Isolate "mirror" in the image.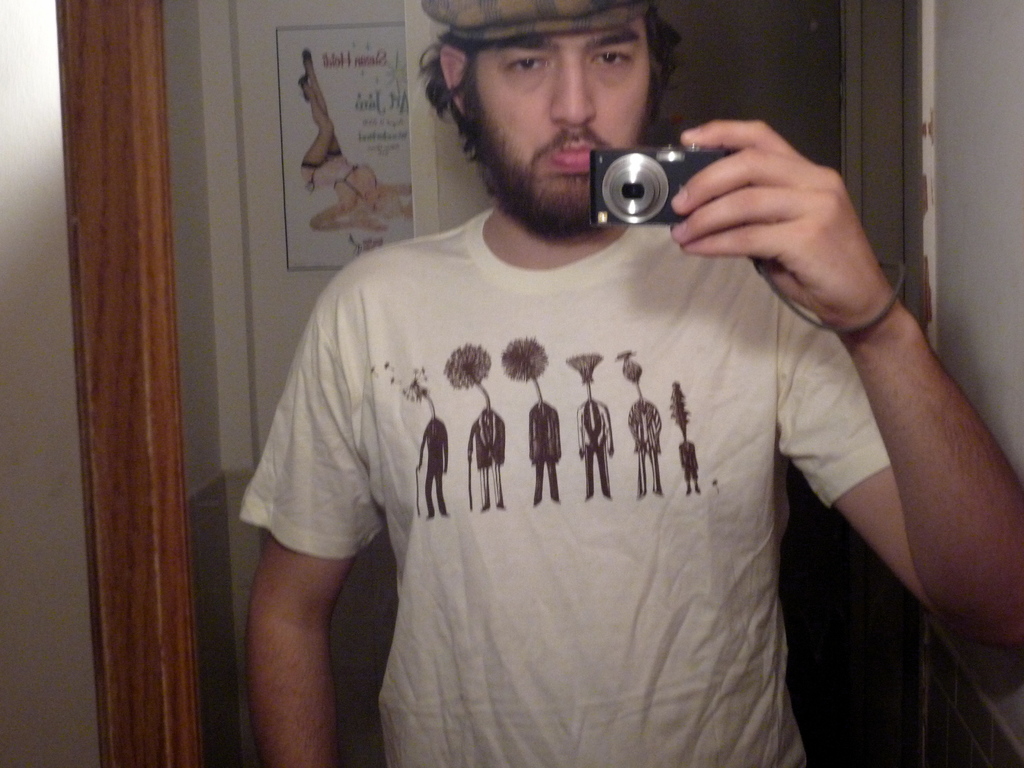
Isolated region: [168, 0, 1023, 767].
